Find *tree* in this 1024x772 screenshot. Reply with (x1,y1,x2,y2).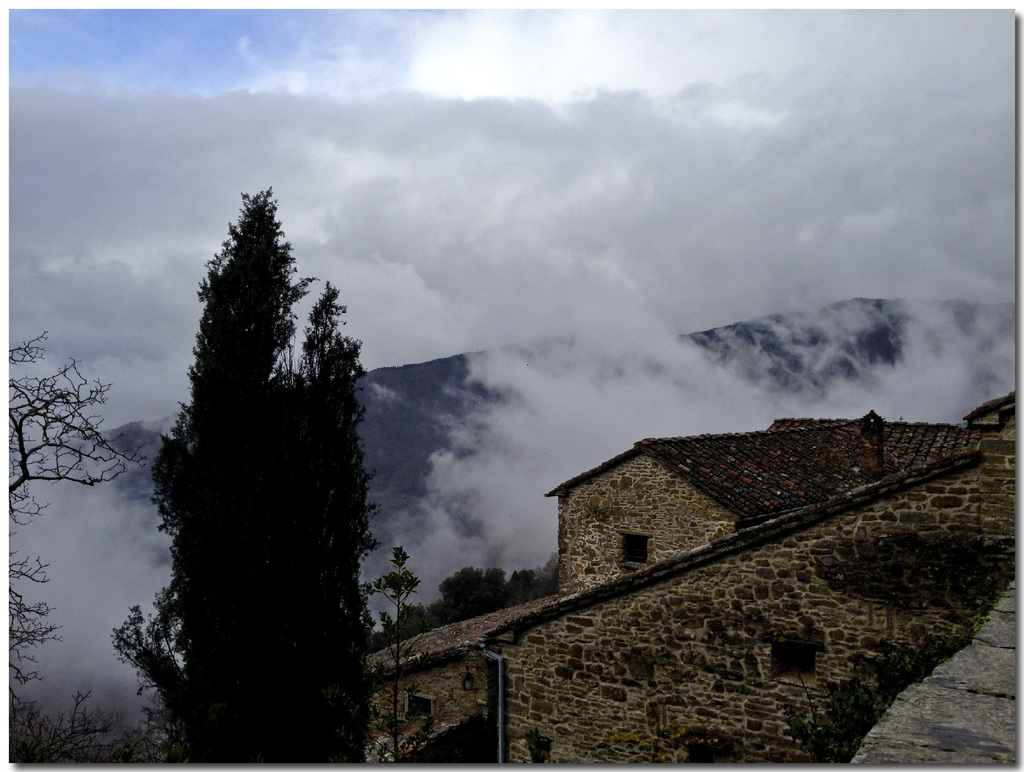
(369,540,429,769).
